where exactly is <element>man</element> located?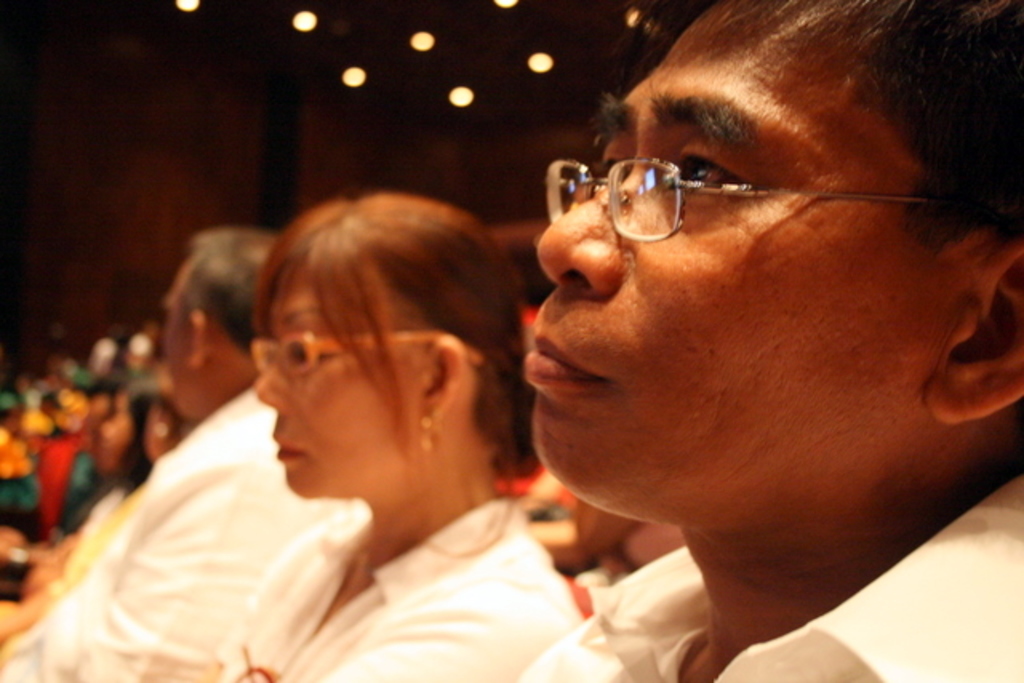
Its bounding box is detection(422, 8, 1022, 682).
